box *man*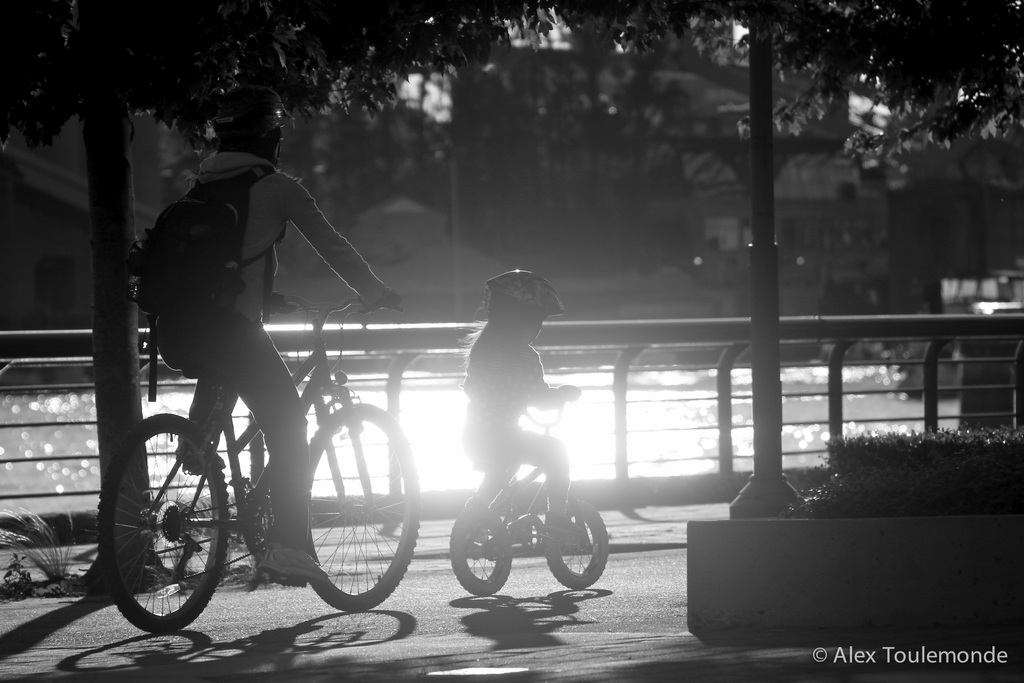
rect(125, 83, 406, 591)
